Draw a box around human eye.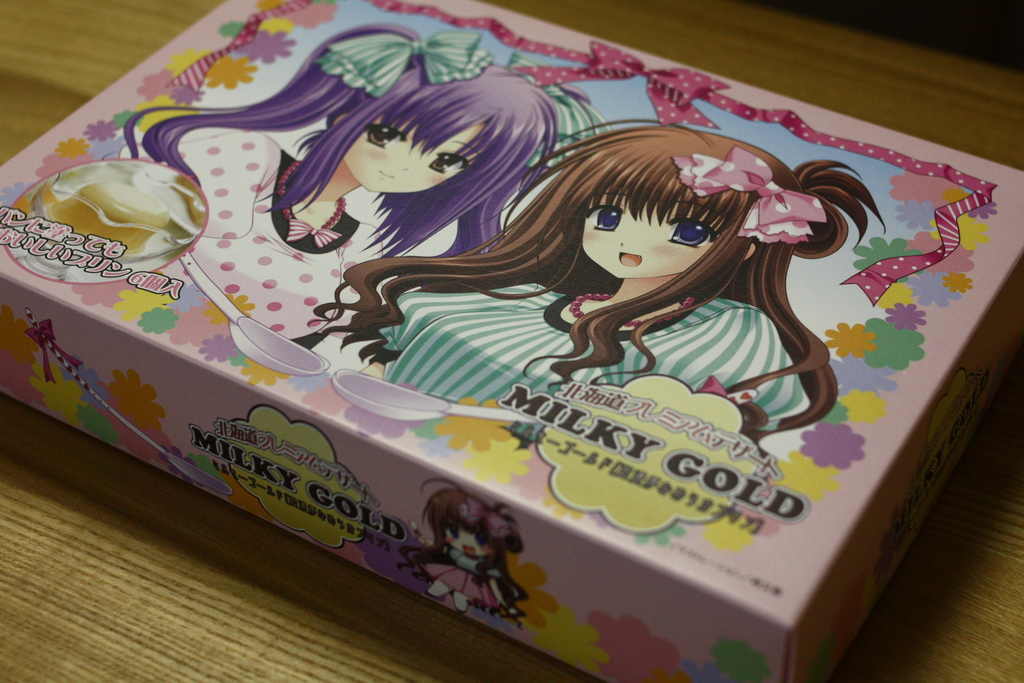
(x1=445, y1=522, x2=463, y2=541).
